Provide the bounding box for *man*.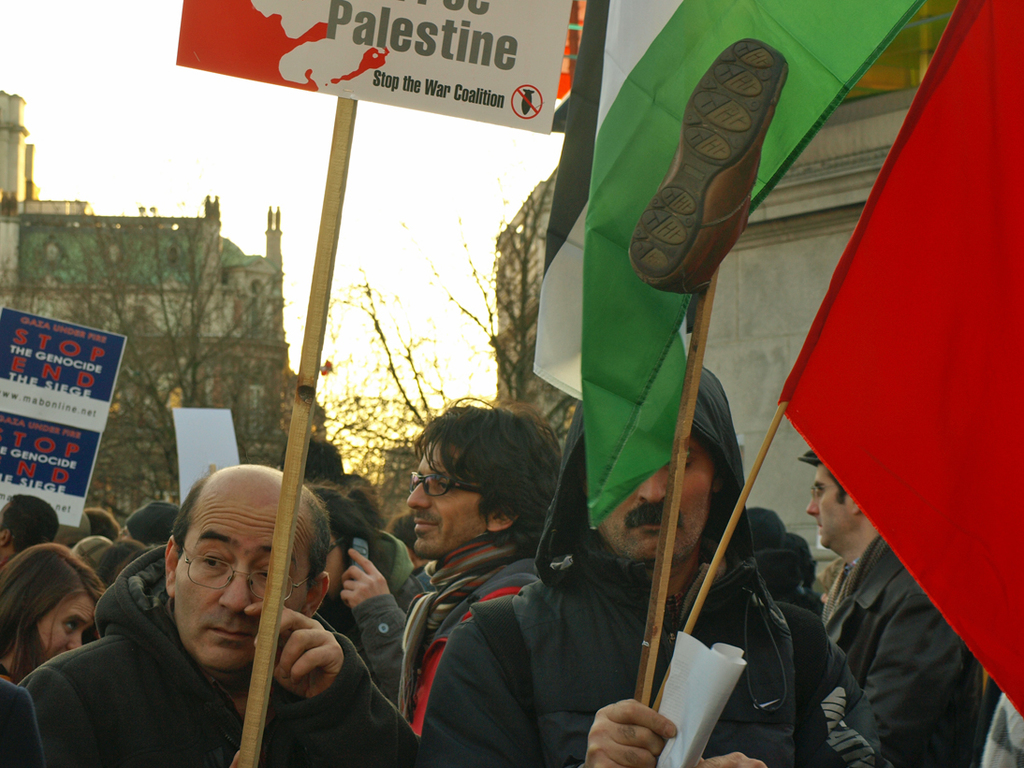
Rect(18, 460, 421, 767).
